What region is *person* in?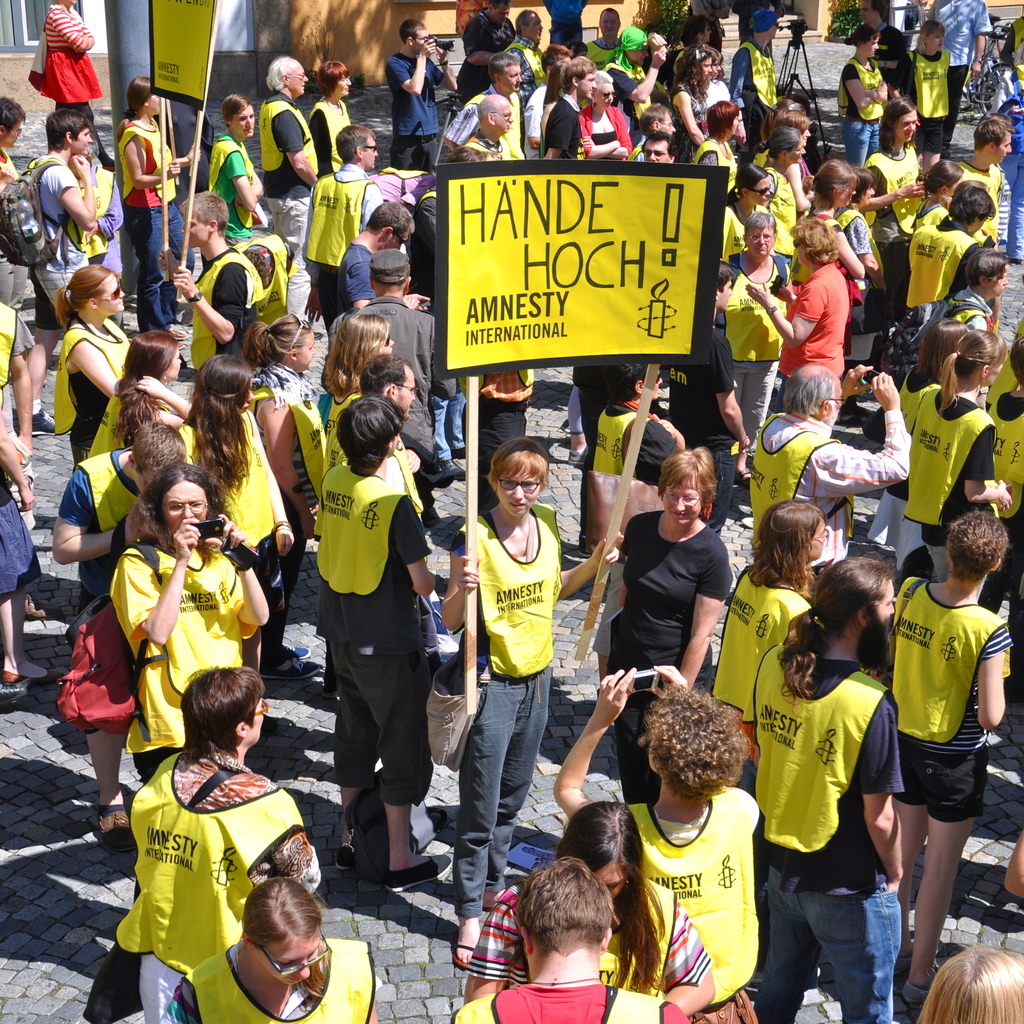
box=[110, 666, 323, 1021].
